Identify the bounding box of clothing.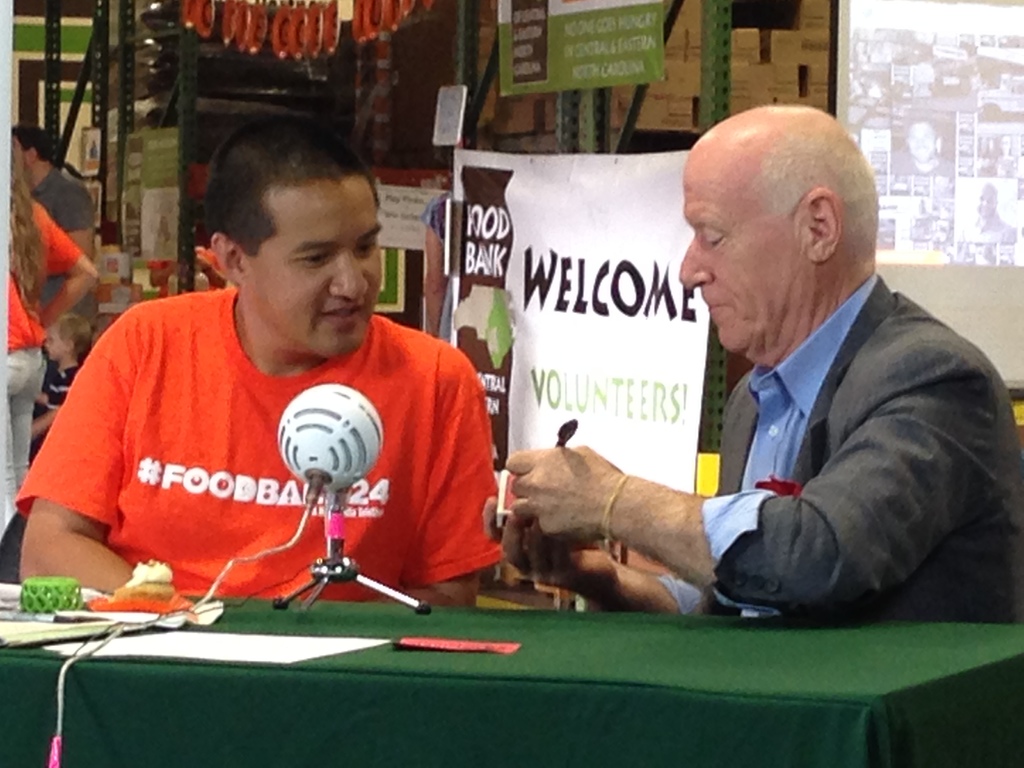
<box>38,168,99,323</box>.
